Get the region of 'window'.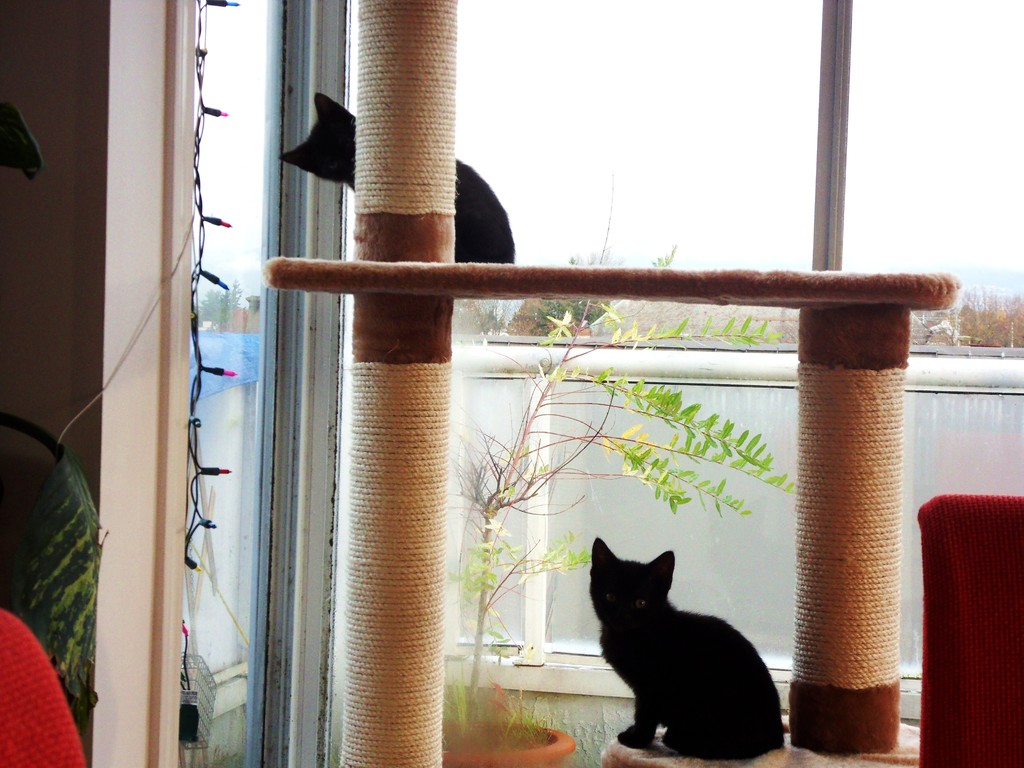
l=343, t=5, r=1023, b=695.
